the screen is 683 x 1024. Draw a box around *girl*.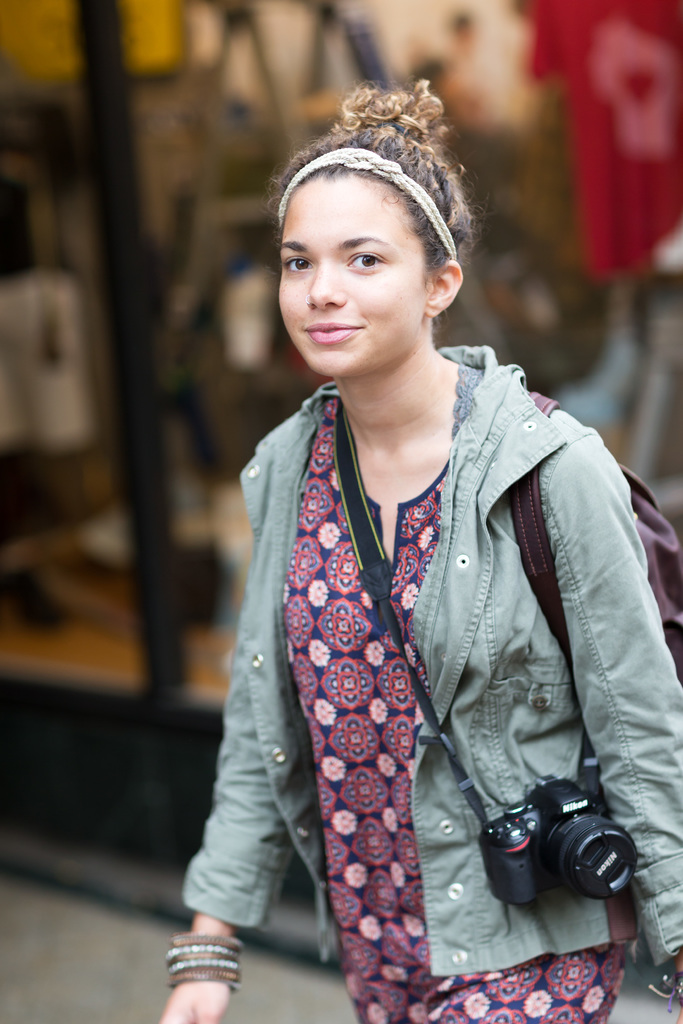
box(157, 78, 682, 1023).
